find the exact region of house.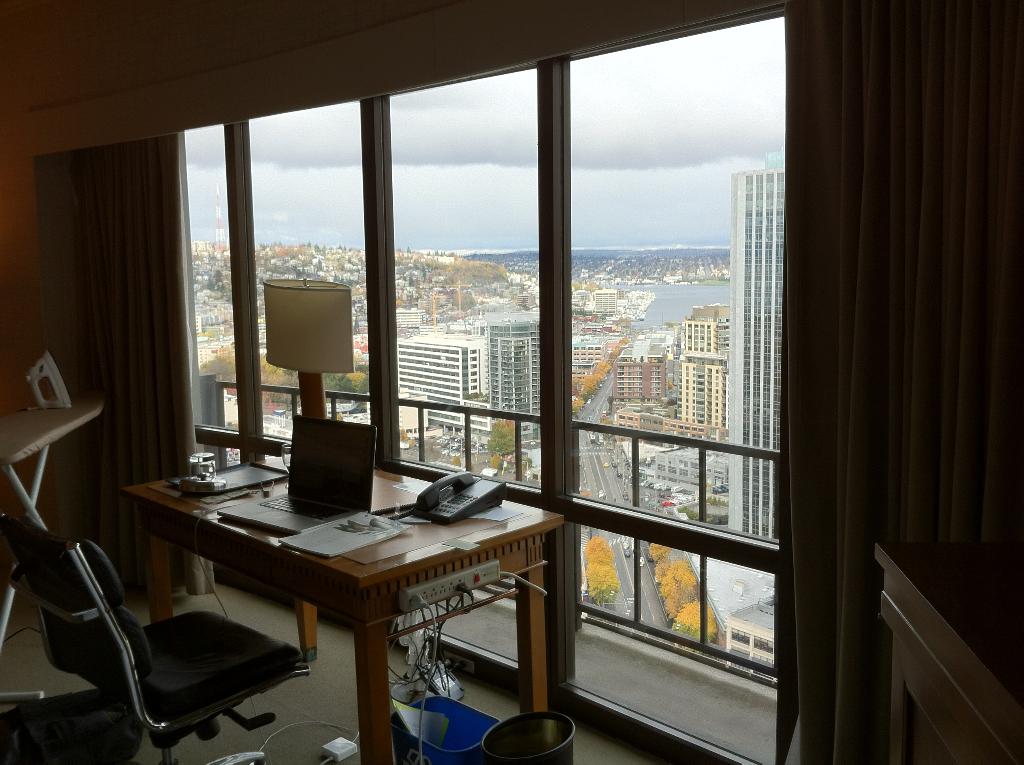
Exact region: Rect(721, 152, 786, 547).
